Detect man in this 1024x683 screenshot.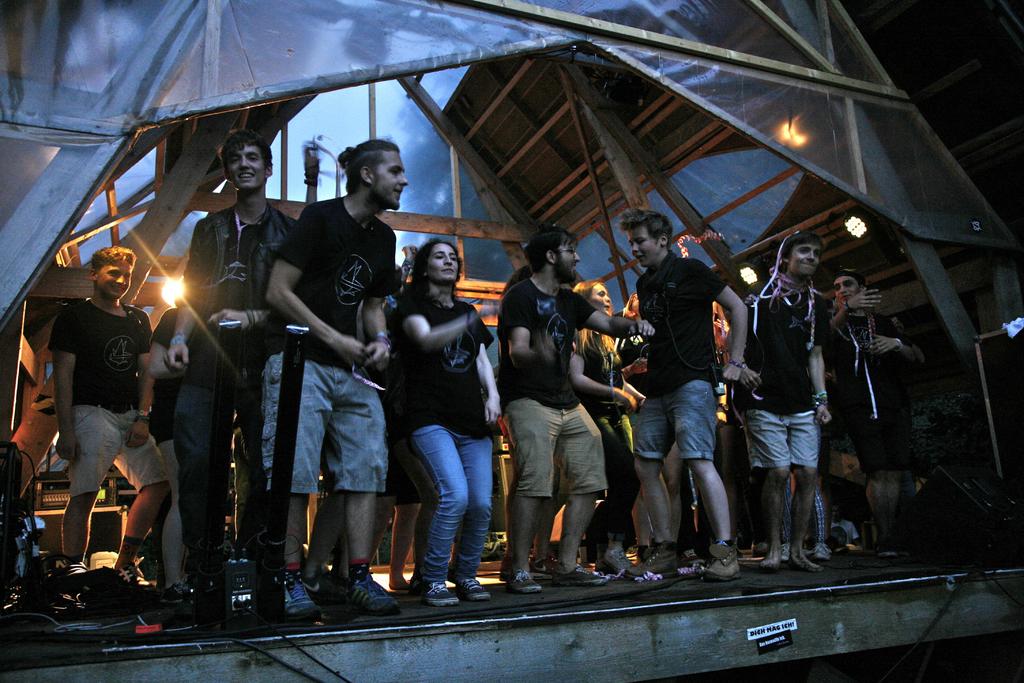
Detection: select_region(28, 240, 165, 593).
